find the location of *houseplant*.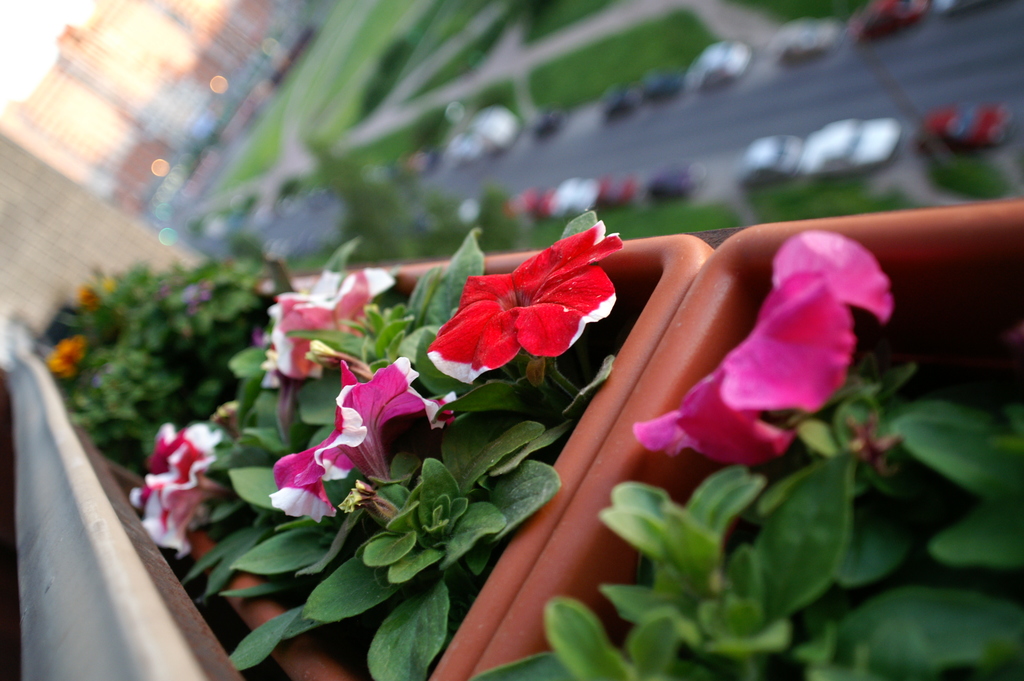
Location: rect(451, 233, 1023, 680).
